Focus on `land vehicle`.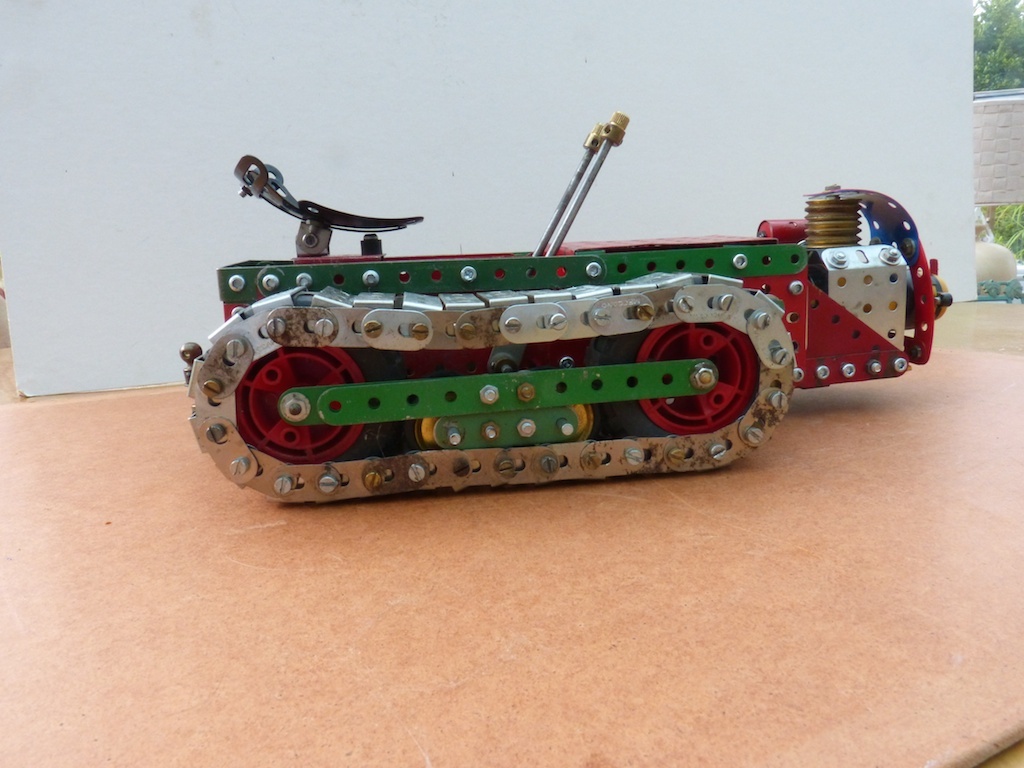
Focused at x1=178 y1=165 x2=943 y2=512.
